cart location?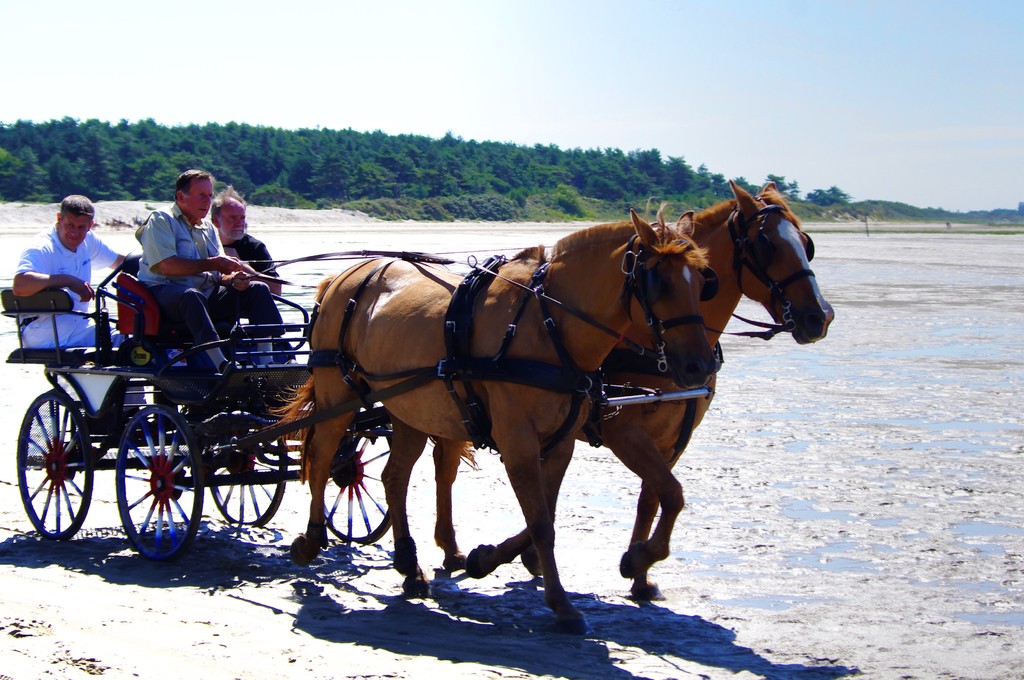
left=0, top=248, right=395, bottom=560
